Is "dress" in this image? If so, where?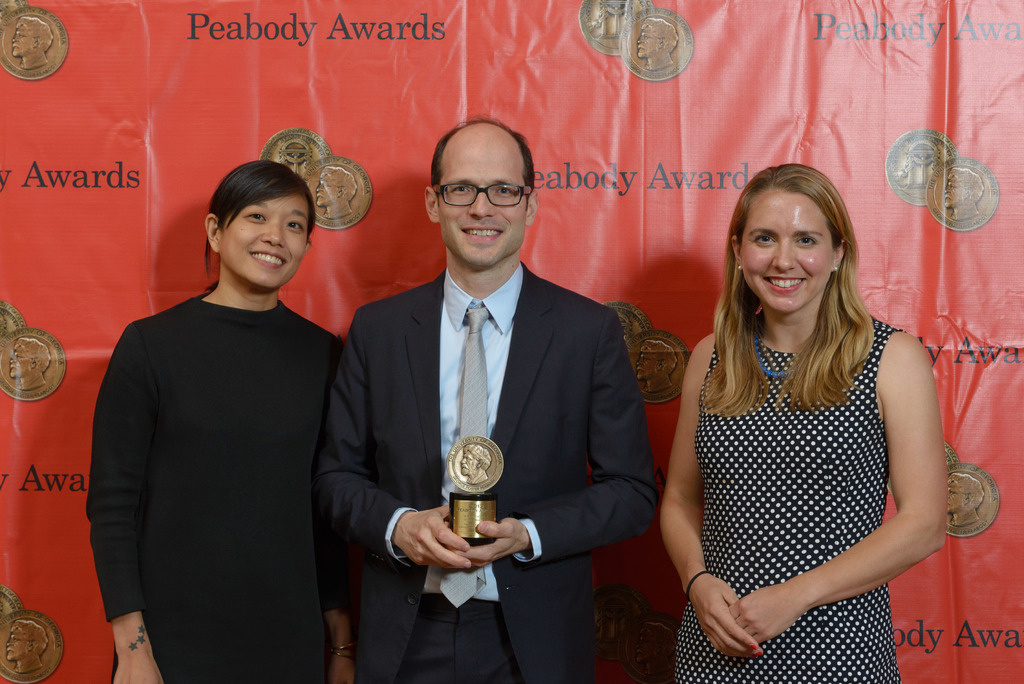
Yes, at detection(655, 216, 945, 667).
